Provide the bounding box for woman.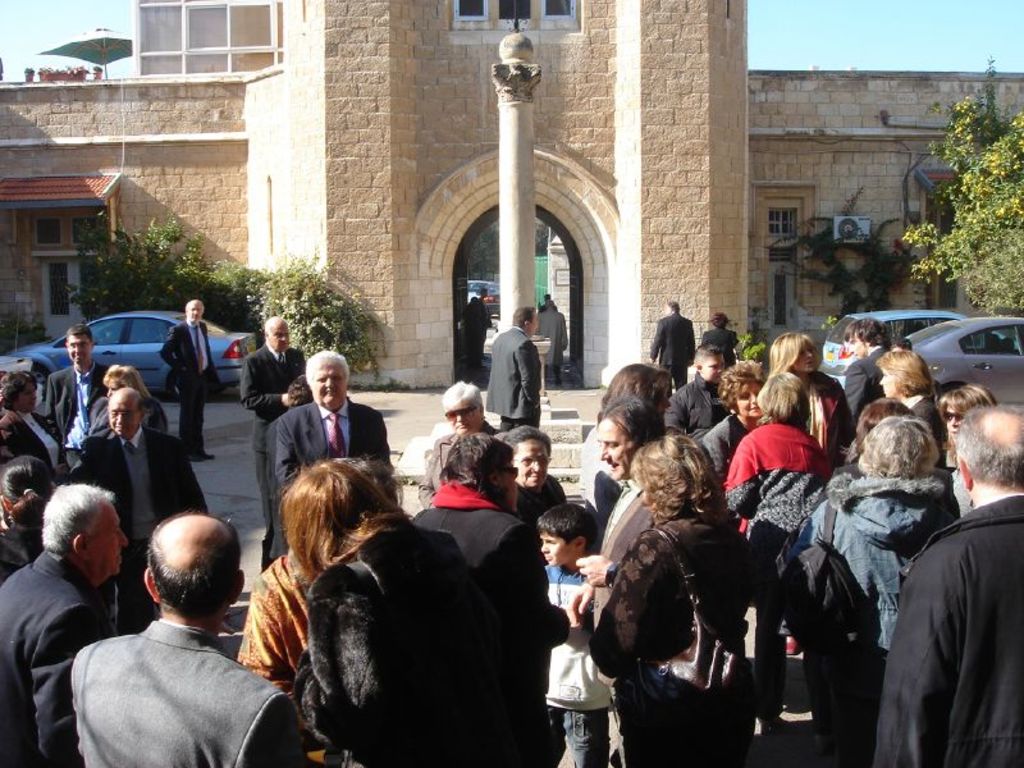
BBox(699, 362, 765, 495).
